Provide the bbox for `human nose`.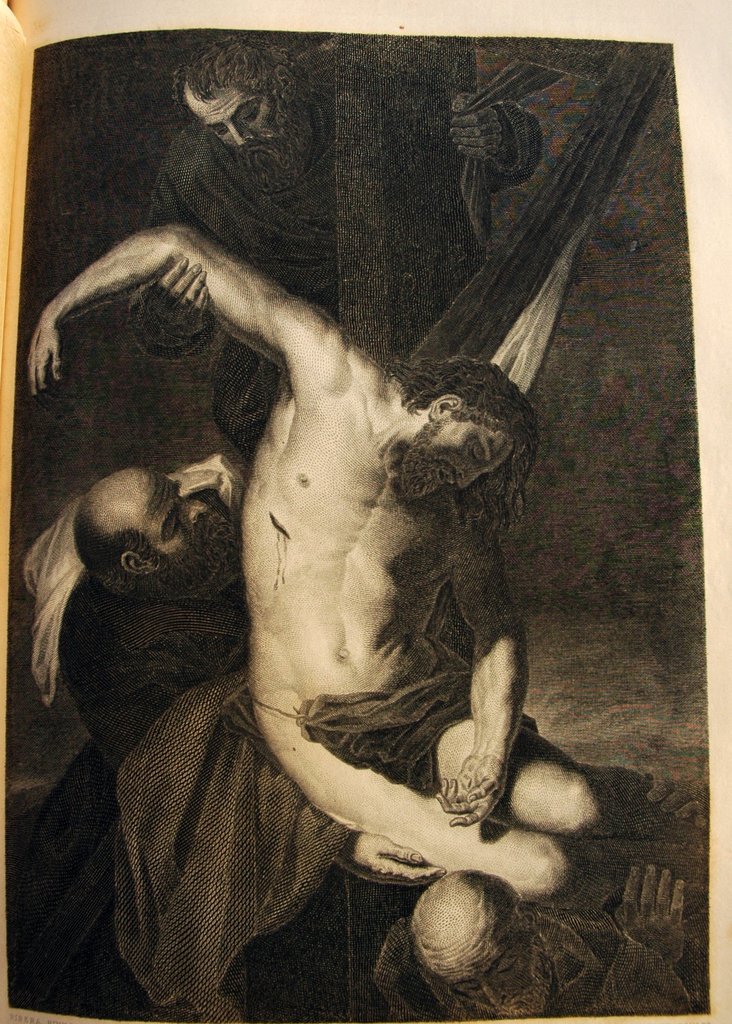
Rect(454, 465, 491, 495).
